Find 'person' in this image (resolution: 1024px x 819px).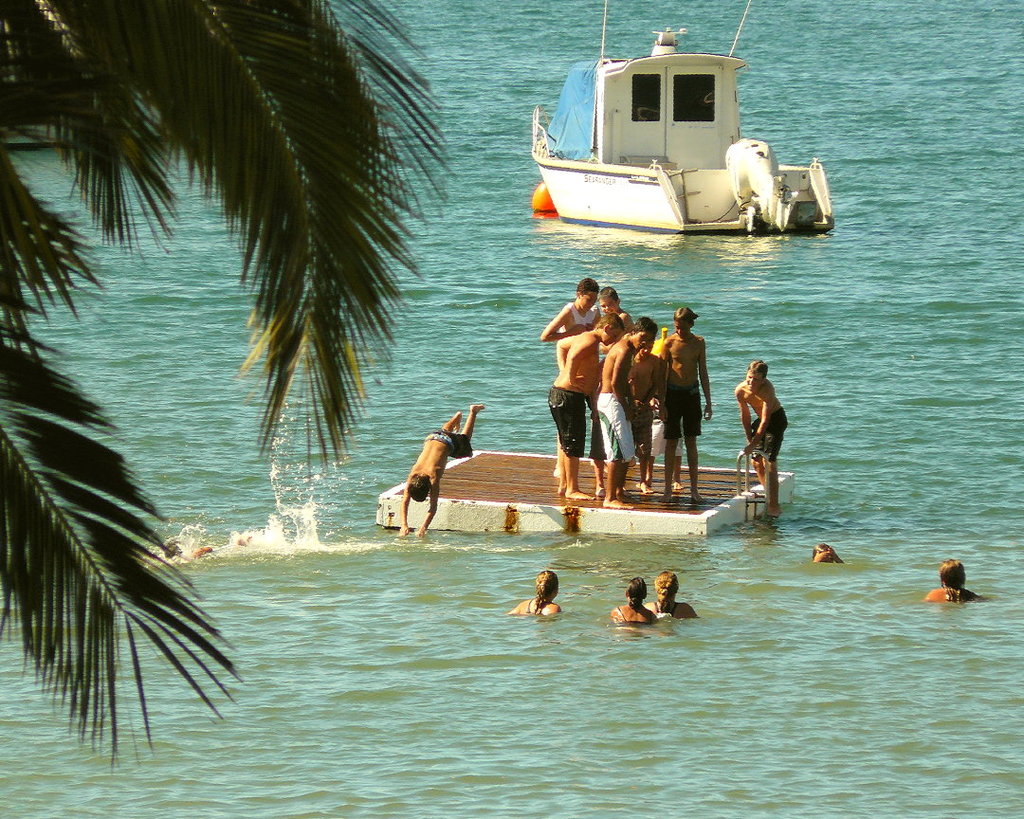
rect(593, 286, 635, 338).
